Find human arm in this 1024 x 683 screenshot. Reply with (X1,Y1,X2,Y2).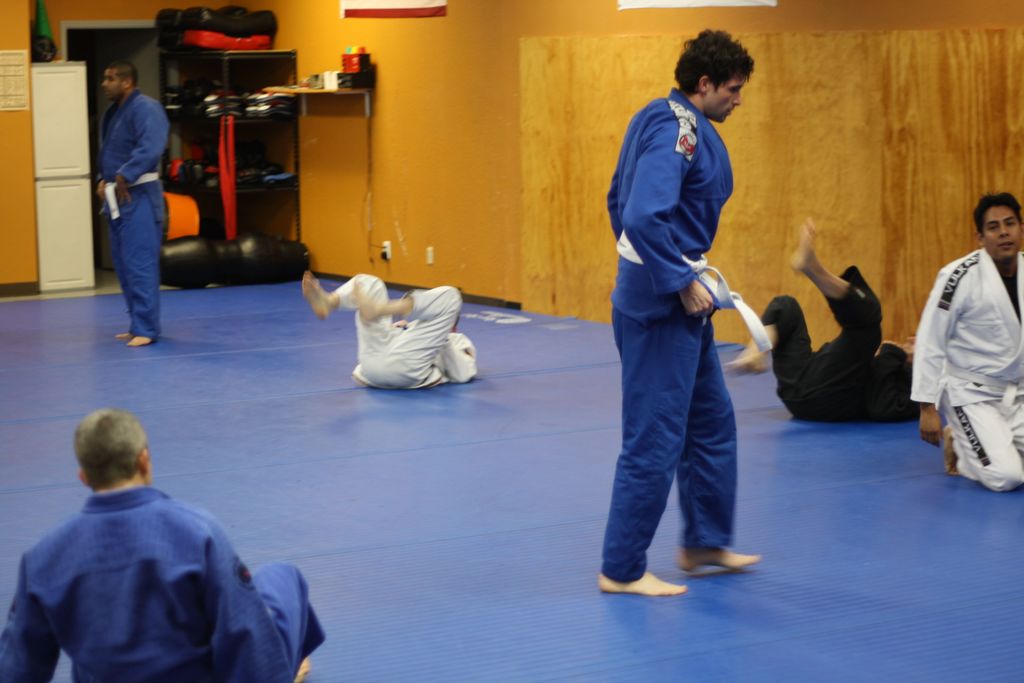
(209,522,294,682).
